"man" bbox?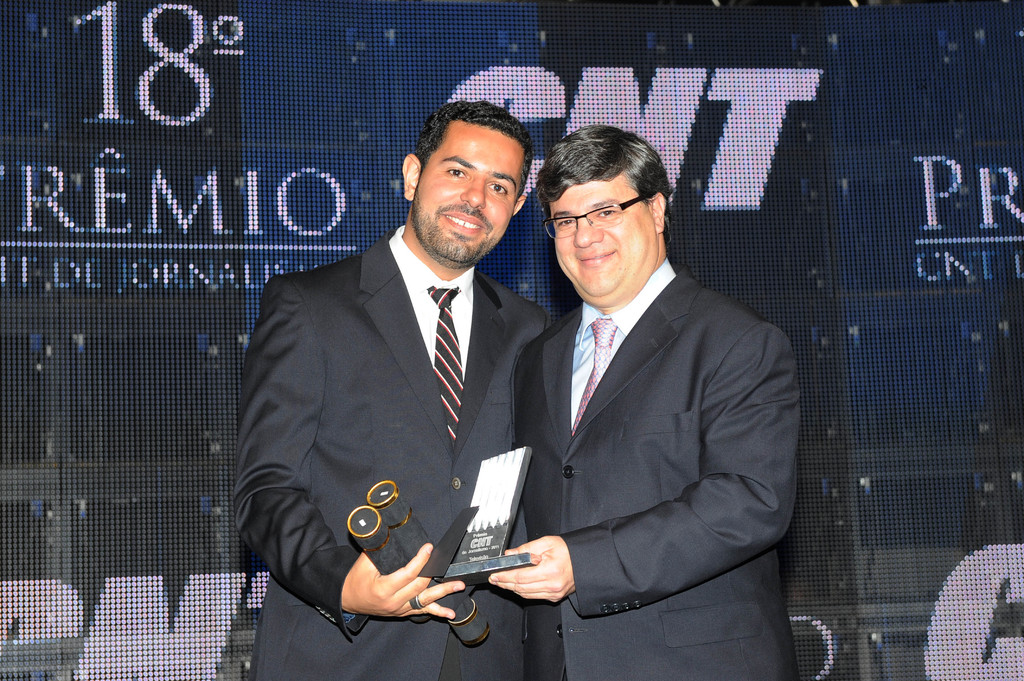
region(234, 103, 577, 680)
